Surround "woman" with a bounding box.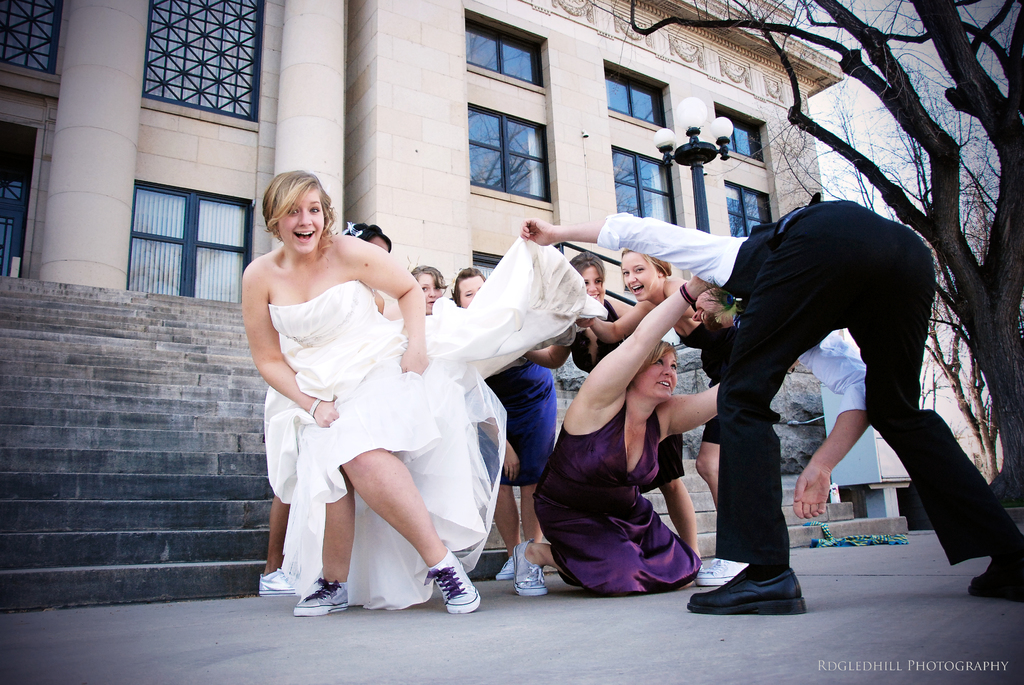
576:248:745:577.
